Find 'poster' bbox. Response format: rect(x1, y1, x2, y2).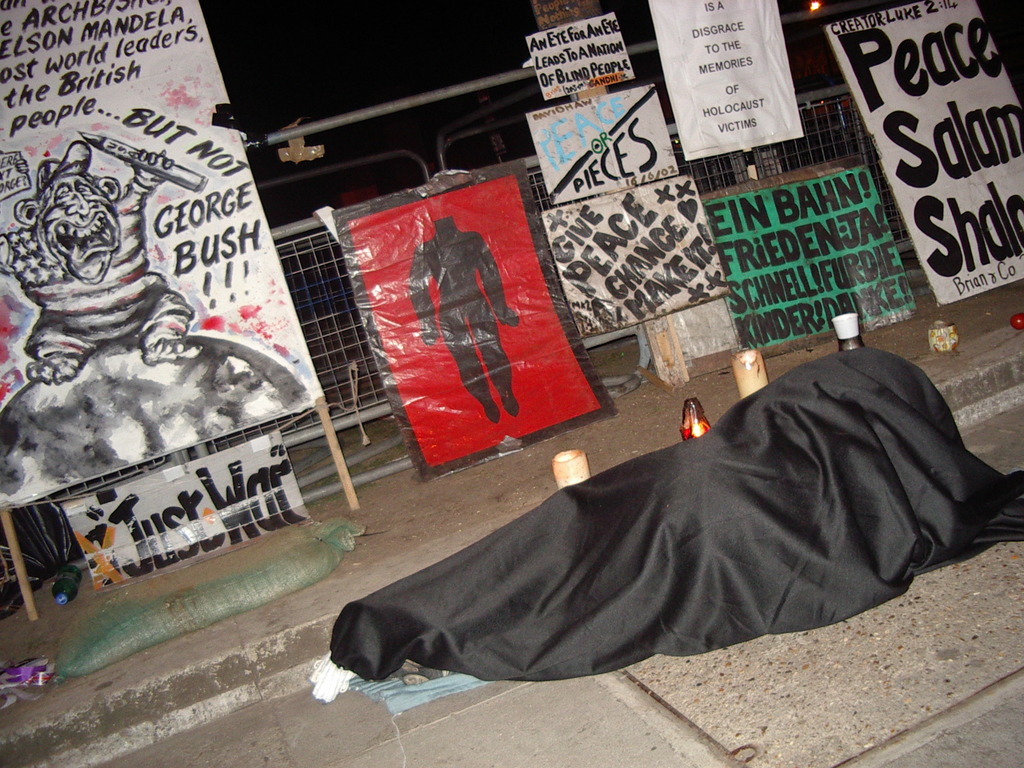
rect(822, 0, 1023, 308).
